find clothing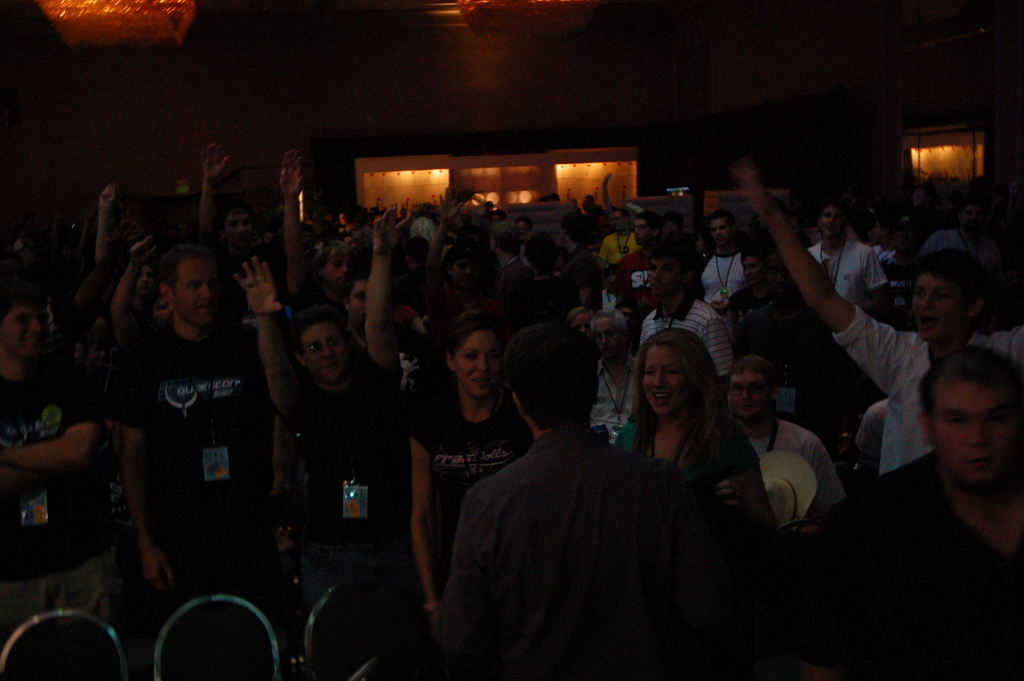
283,373,394,627
